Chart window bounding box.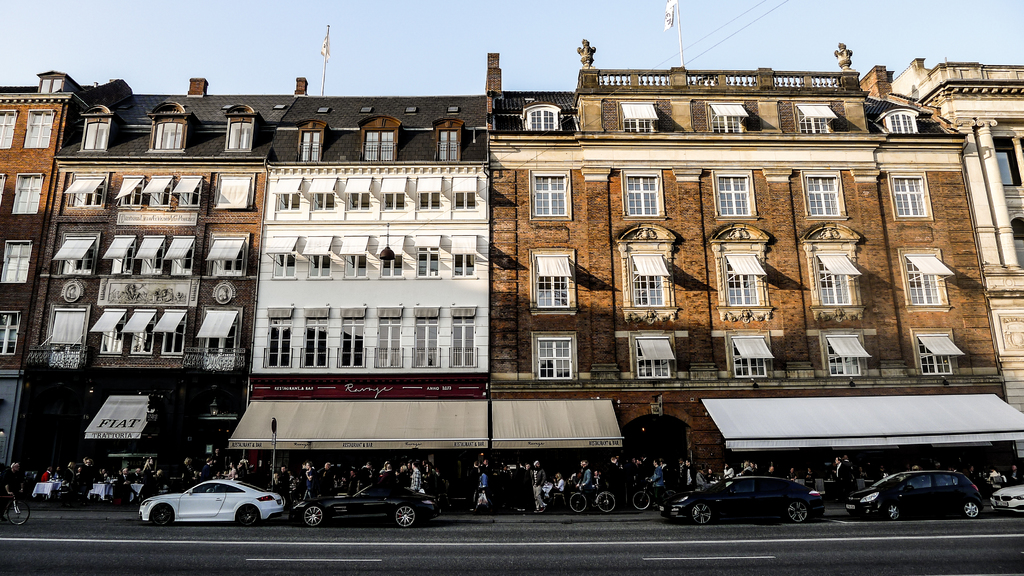
Charted: BBox(270, 178, 300, 213).
